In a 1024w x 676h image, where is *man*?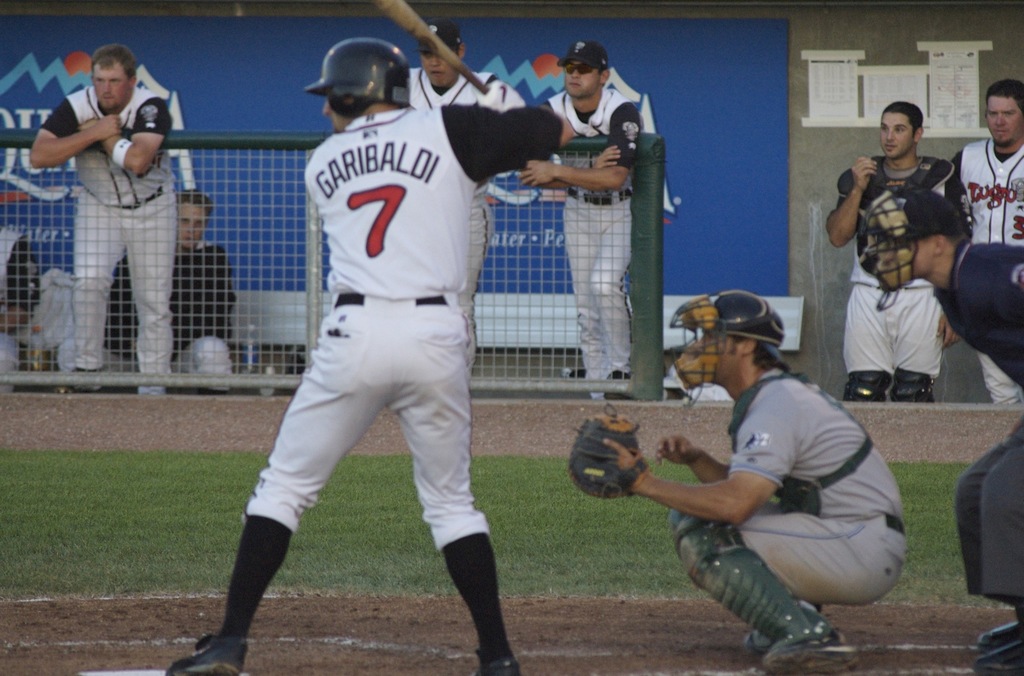
<region>604, 289, 912, 673</region>.
